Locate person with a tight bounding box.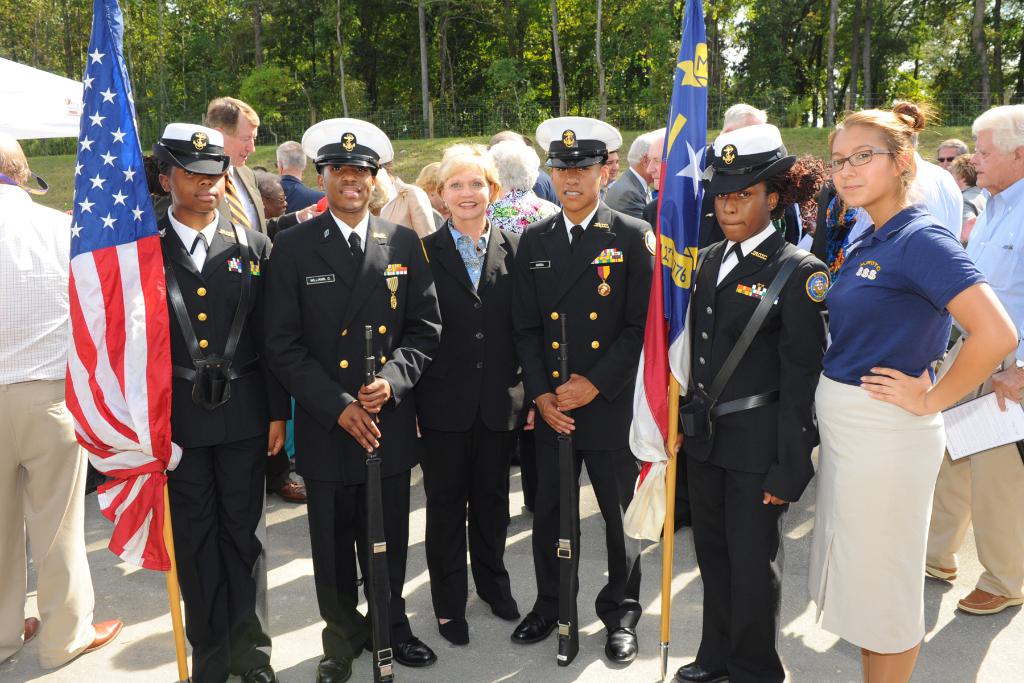
Rect(419, 157, 447, 224).
